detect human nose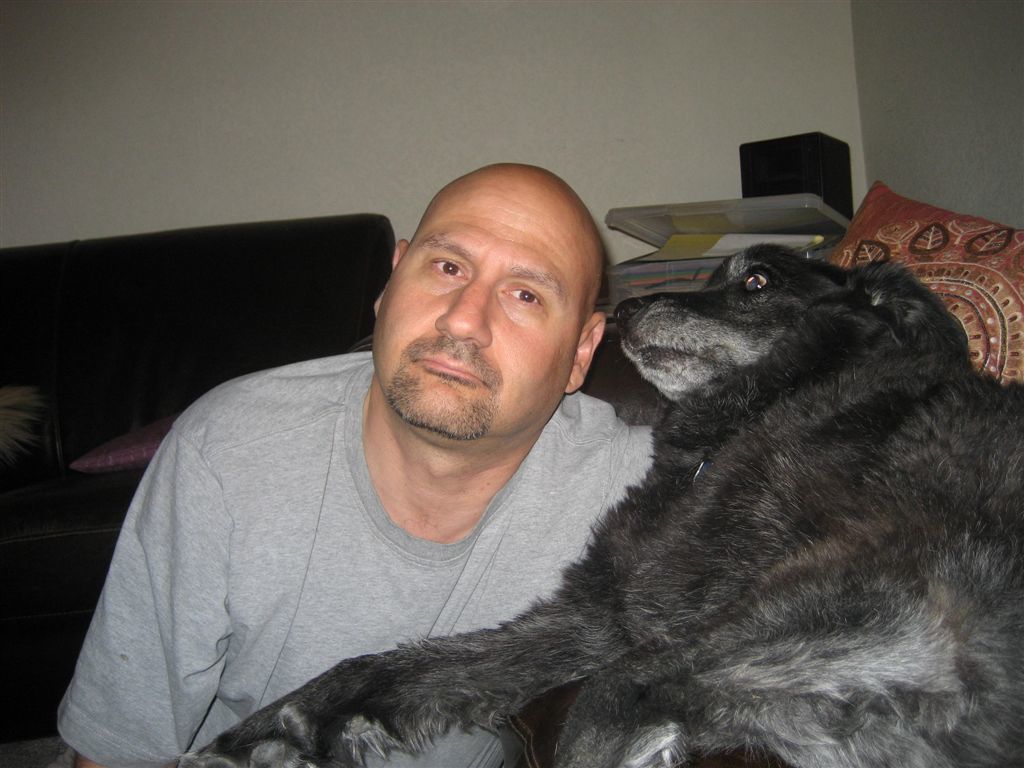
detection(432, 272, 491, 348)
